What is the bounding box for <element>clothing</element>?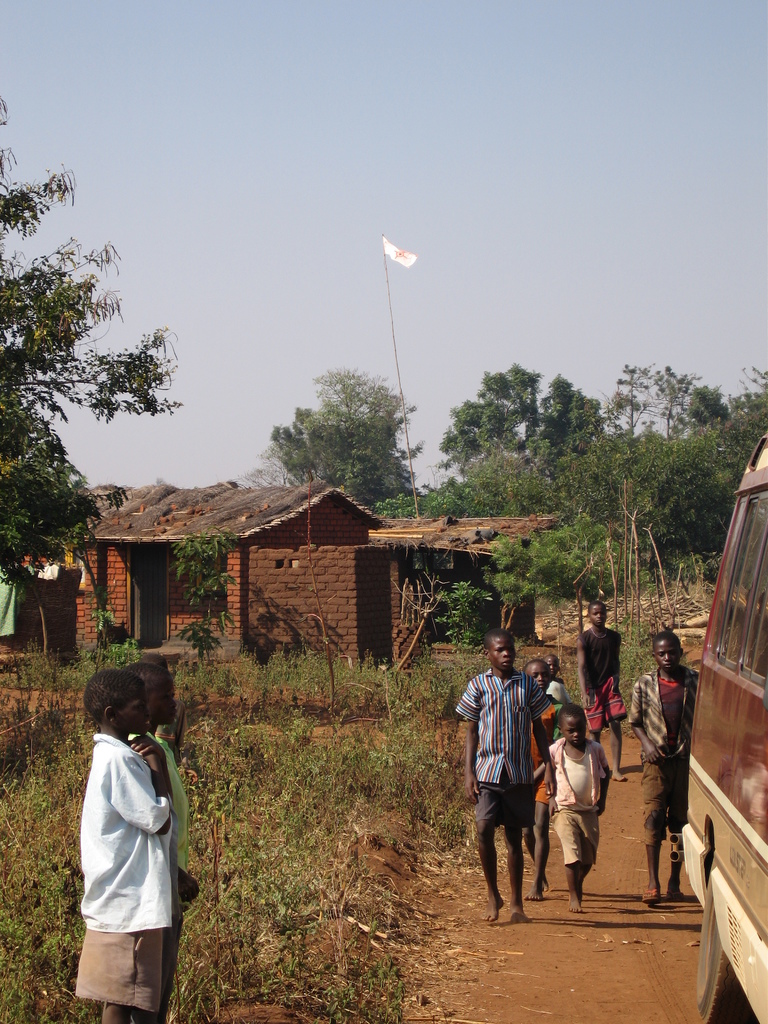
Rect(623, 664, 697, 835).
